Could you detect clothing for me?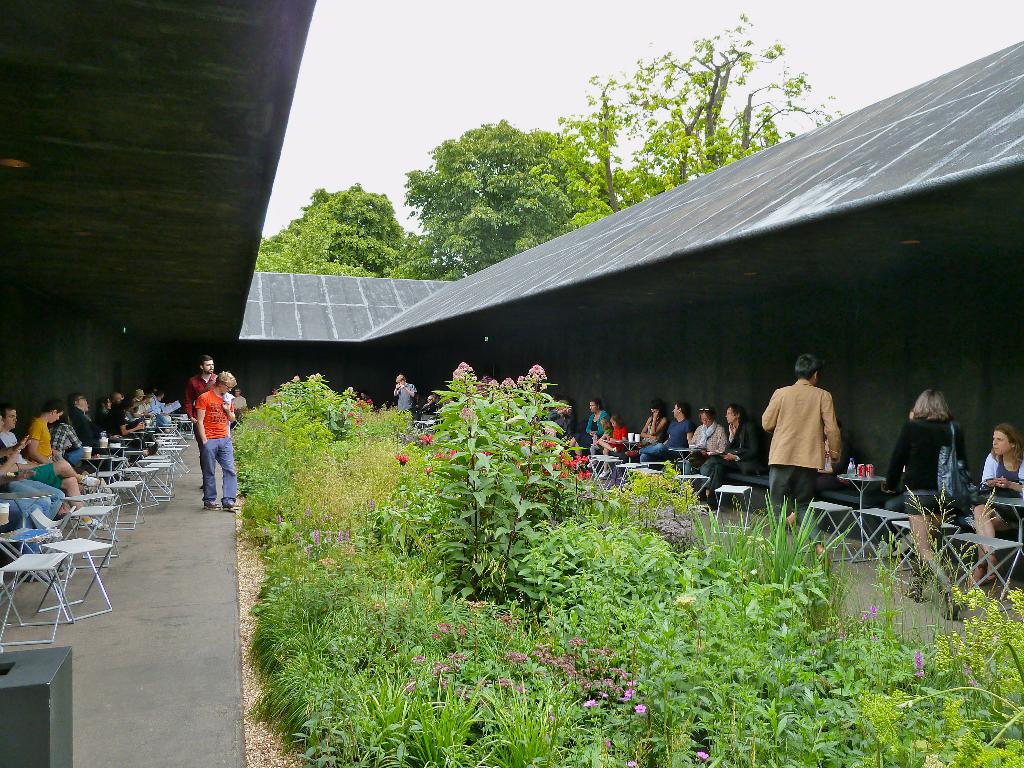
Detection result: crop(196, 394, 237, 504).
